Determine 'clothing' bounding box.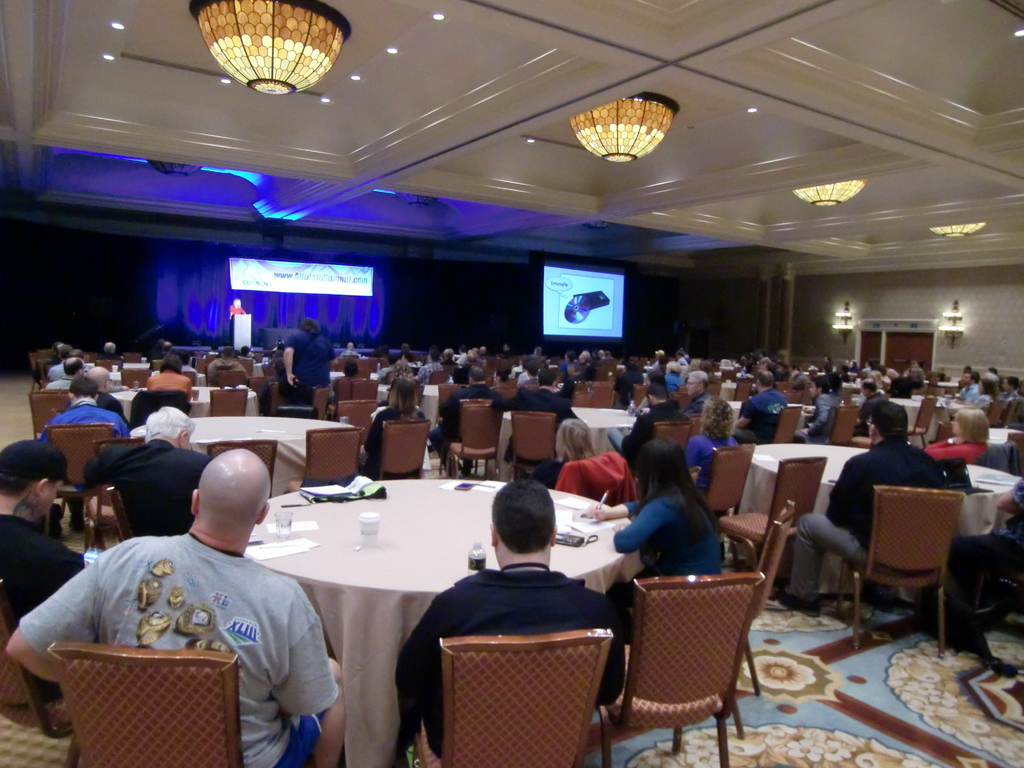
Determined: {"x1": 48, "y1": 362, "x2": 88, "y2": 380}.
